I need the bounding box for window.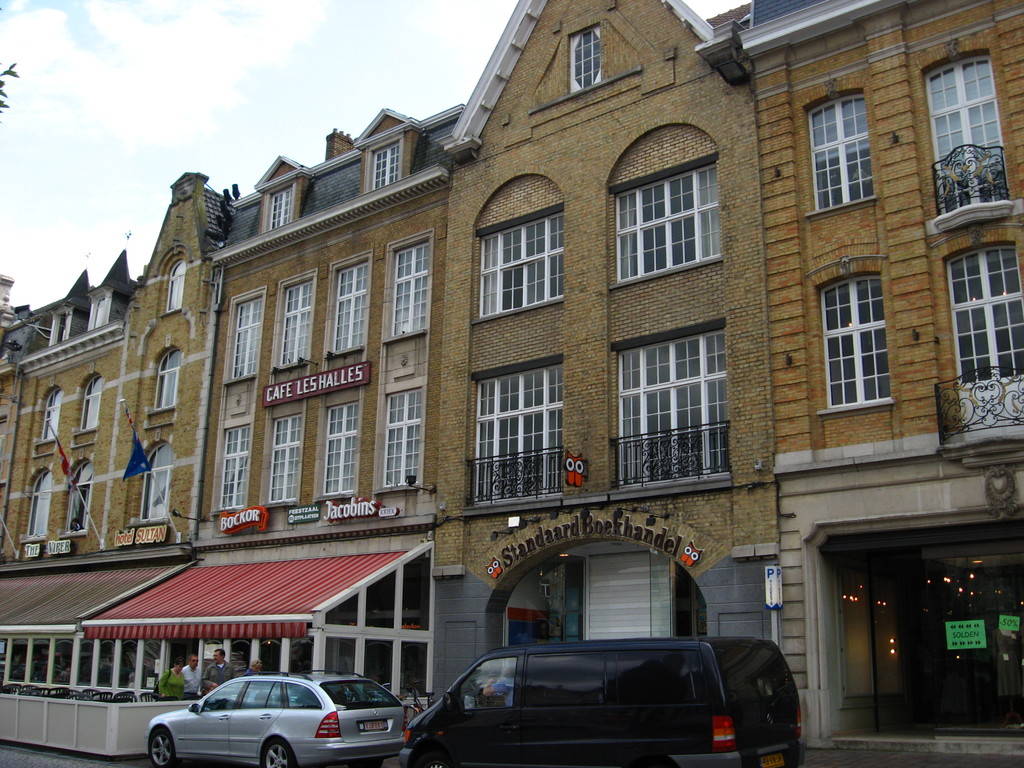
Here it is: 394 247 428 338.
